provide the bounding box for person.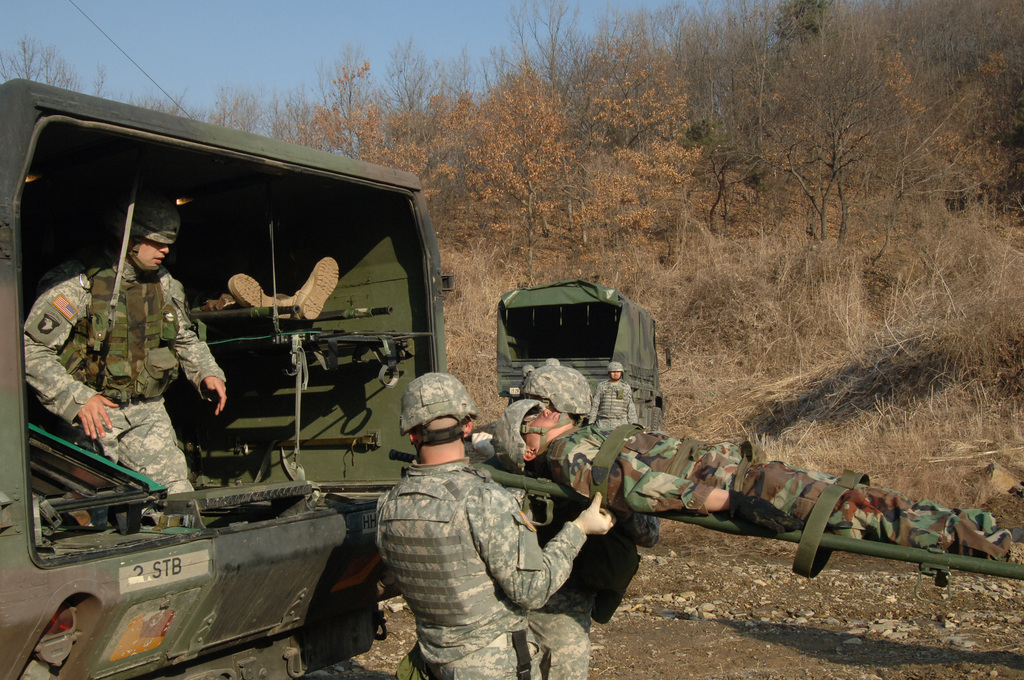
left=522, top=349, right=585, bottom=416.
